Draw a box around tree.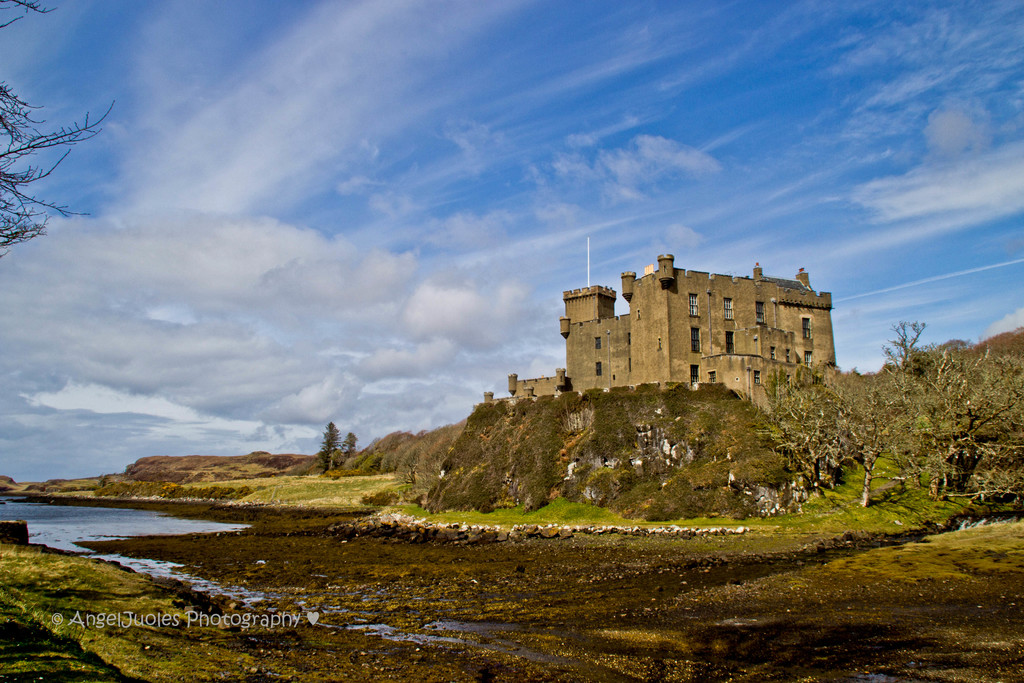
{"x1": 341, "y1": 433, "x2": 358, "y2": 466}.
